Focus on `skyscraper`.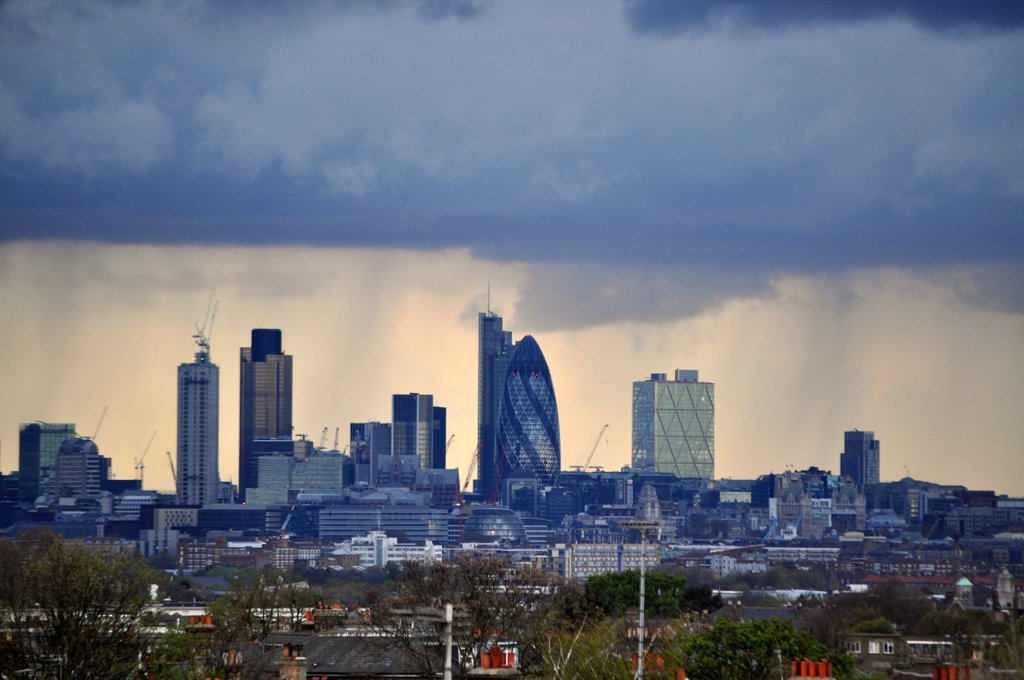
Focused at region(175, 348, 217, 506).
